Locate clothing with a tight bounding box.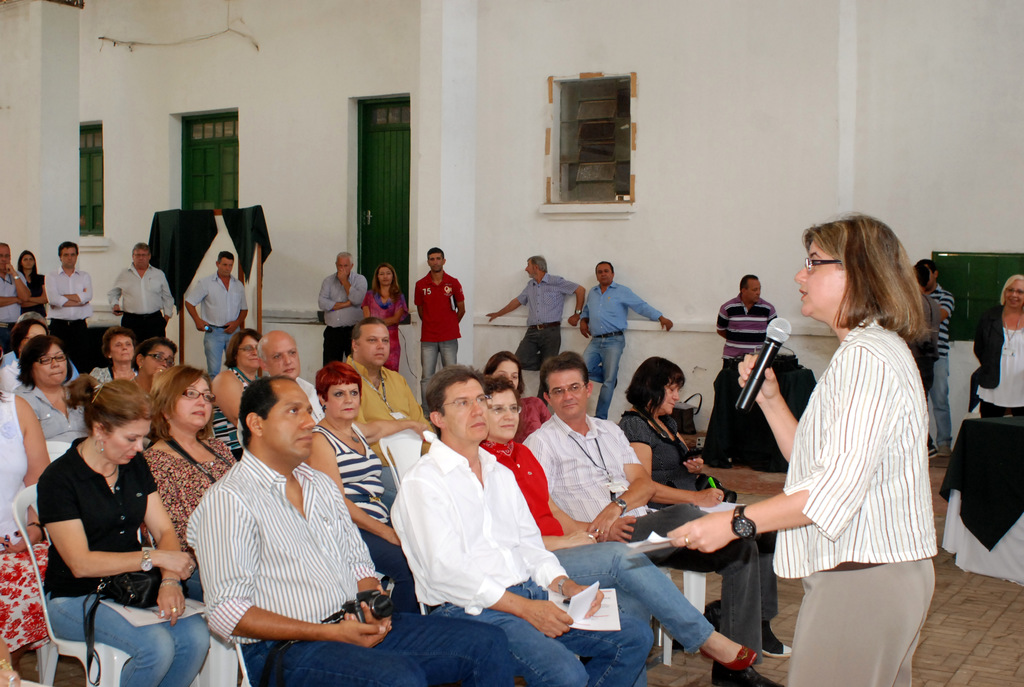
Rect(314, 269, 367, 366).
